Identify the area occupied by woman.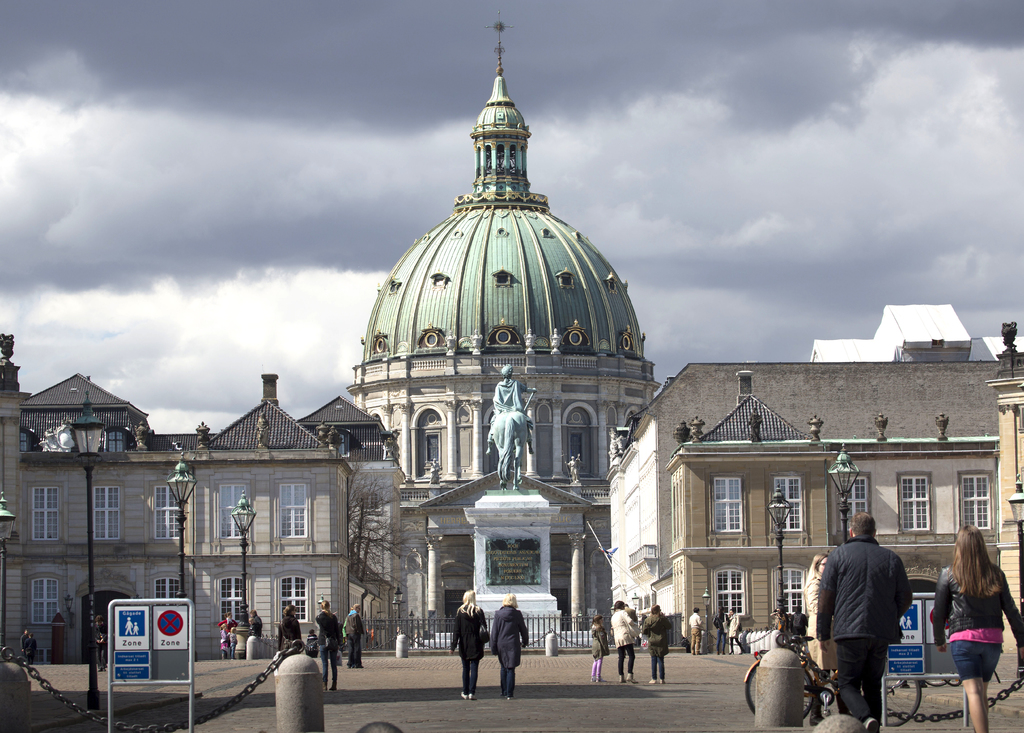
Area: rect(613, 599, 633, 682).
